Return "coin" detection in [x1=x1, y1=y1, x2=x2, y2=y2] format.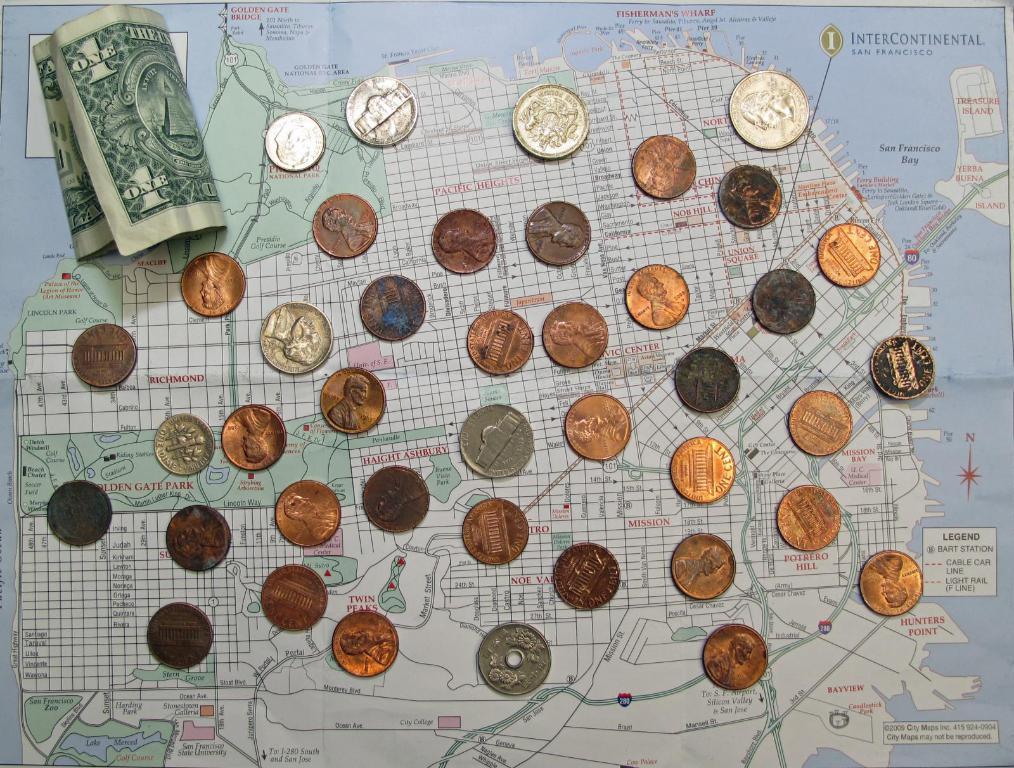
[x1=724, y1=67, x2=811, y2=144].
